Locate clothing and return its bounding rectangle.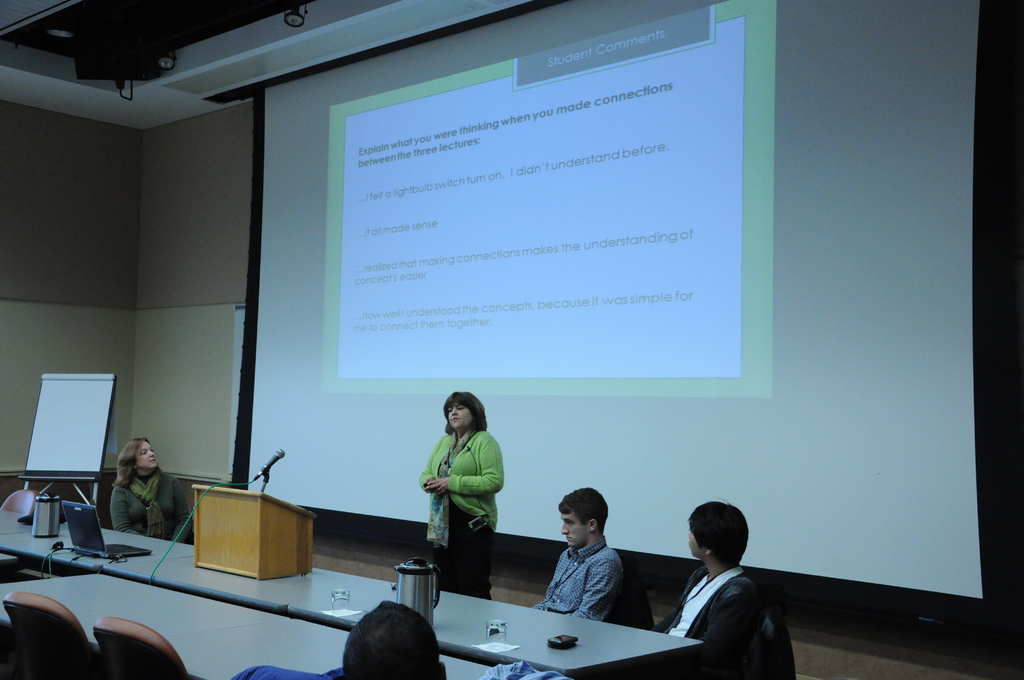
pyautogui.locateOnScreen(653, 558, 769, 679).
